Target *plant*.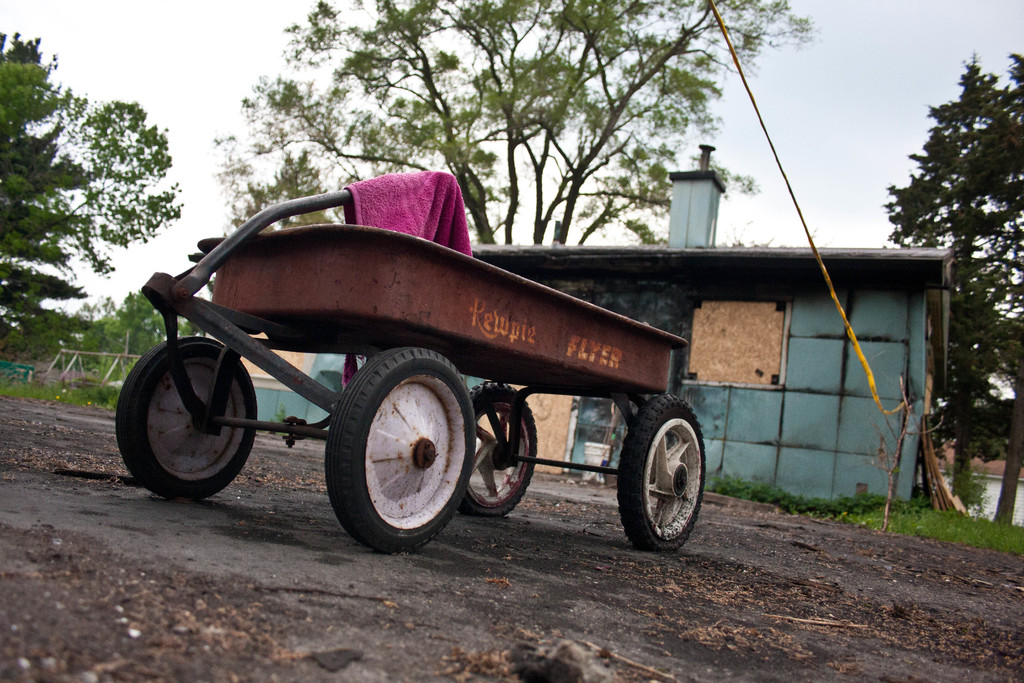
Target region: rect(952, 475, 1001, 516).
